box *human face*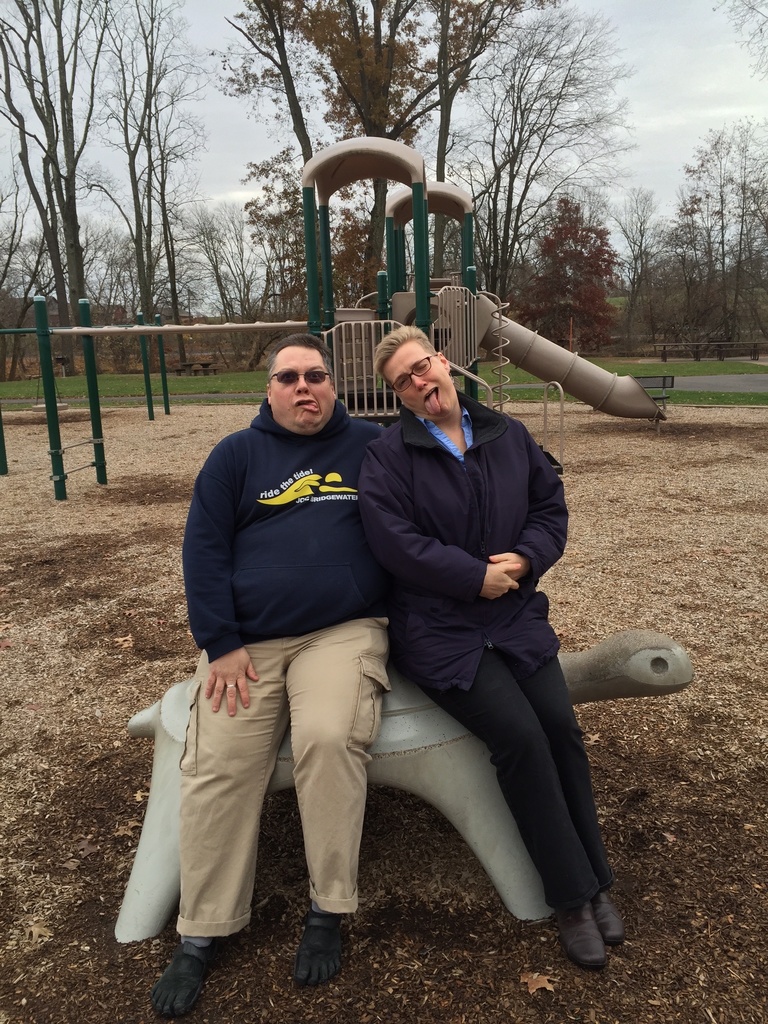
BBox(268, 344, 333, 431)
